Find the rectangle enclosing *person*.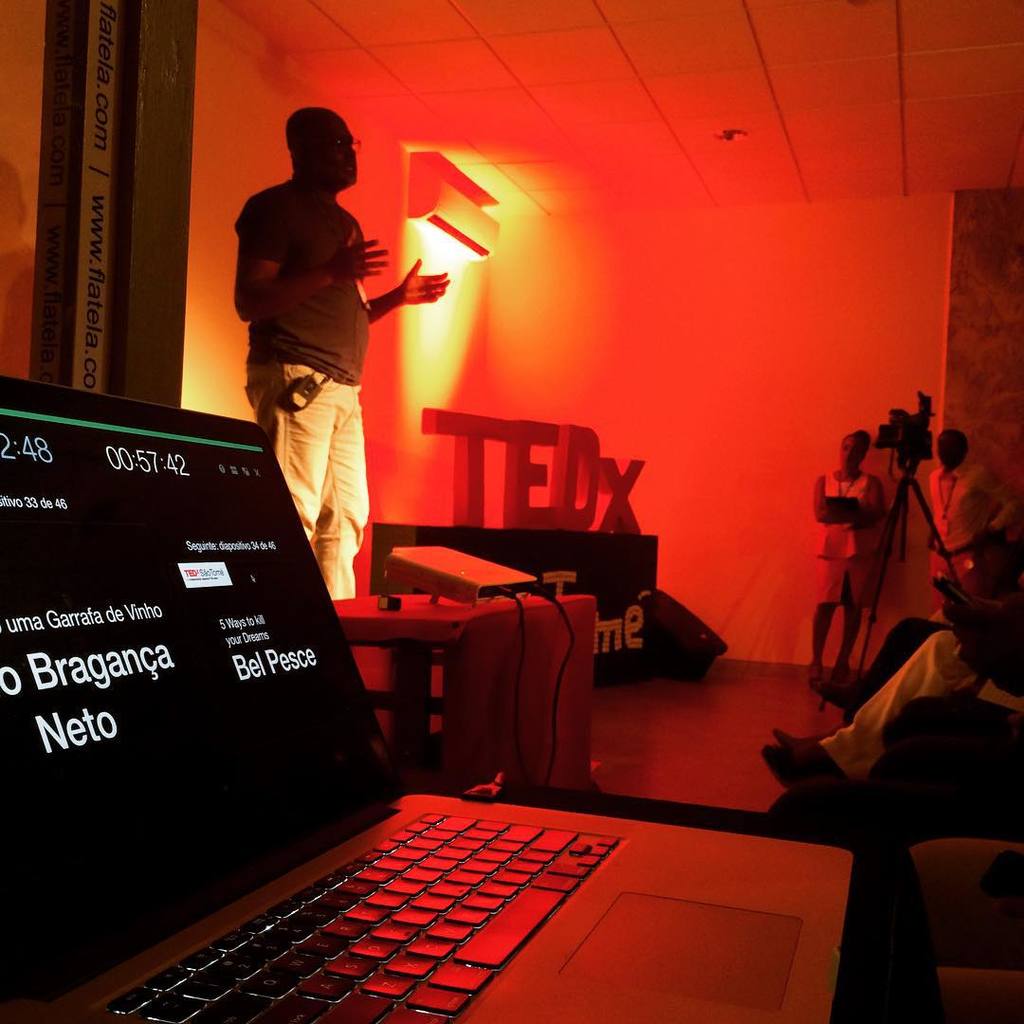
rect(803, 430, 889, 682).
